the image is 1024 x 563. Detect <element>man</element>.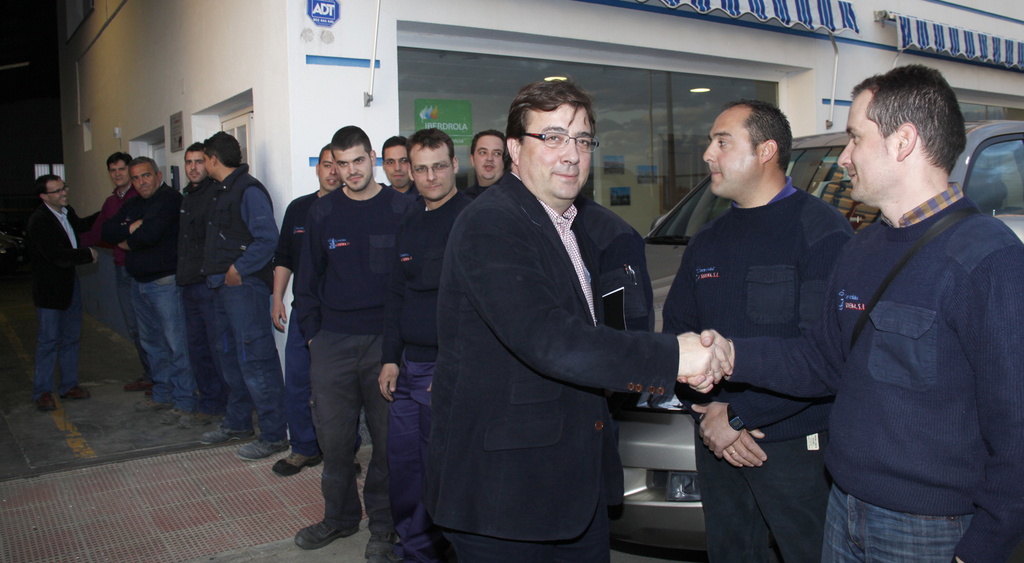
Detection: 376/131/425/202.
